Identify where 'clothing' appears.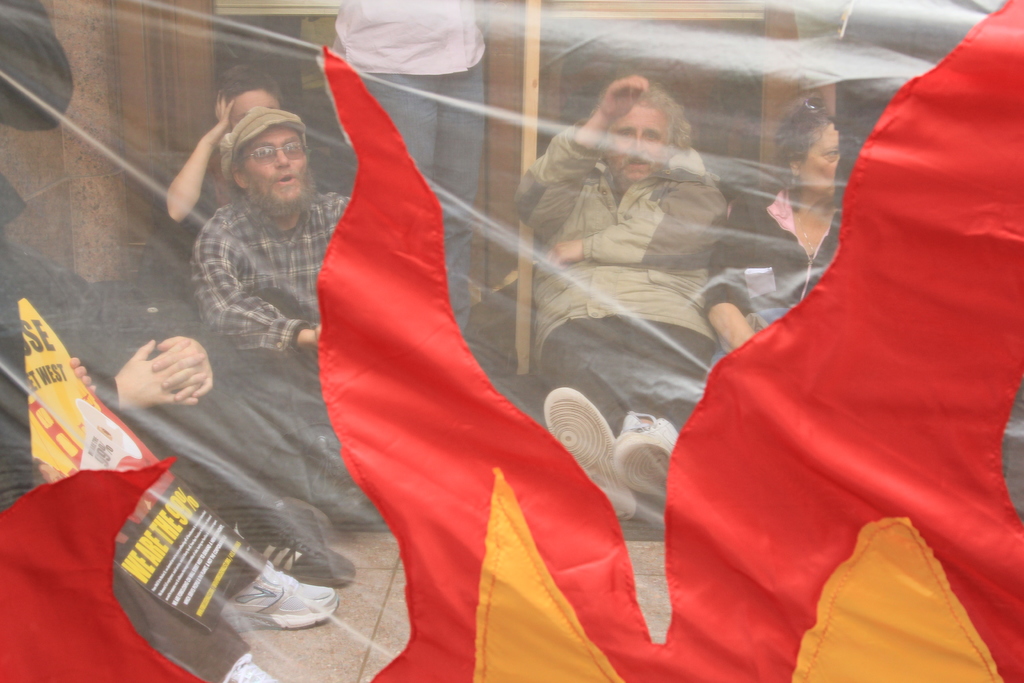
Appears at bbox(178, 158, 342, 233).
